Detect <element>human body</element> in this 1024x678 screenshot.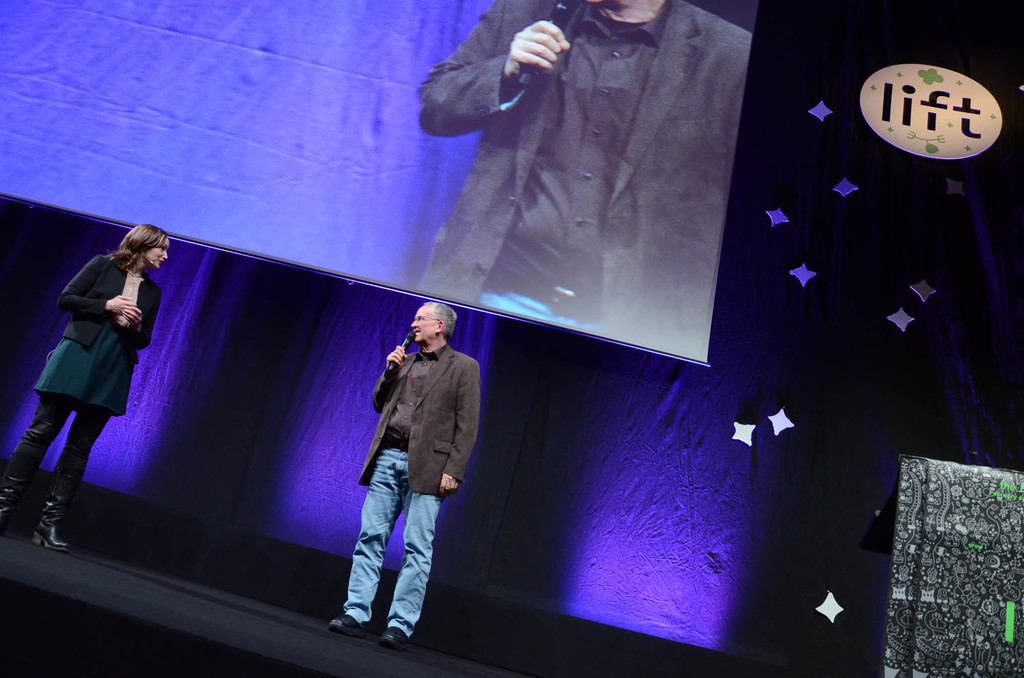
Detection: x1=5, y1=232, x2=173, y2=565.
